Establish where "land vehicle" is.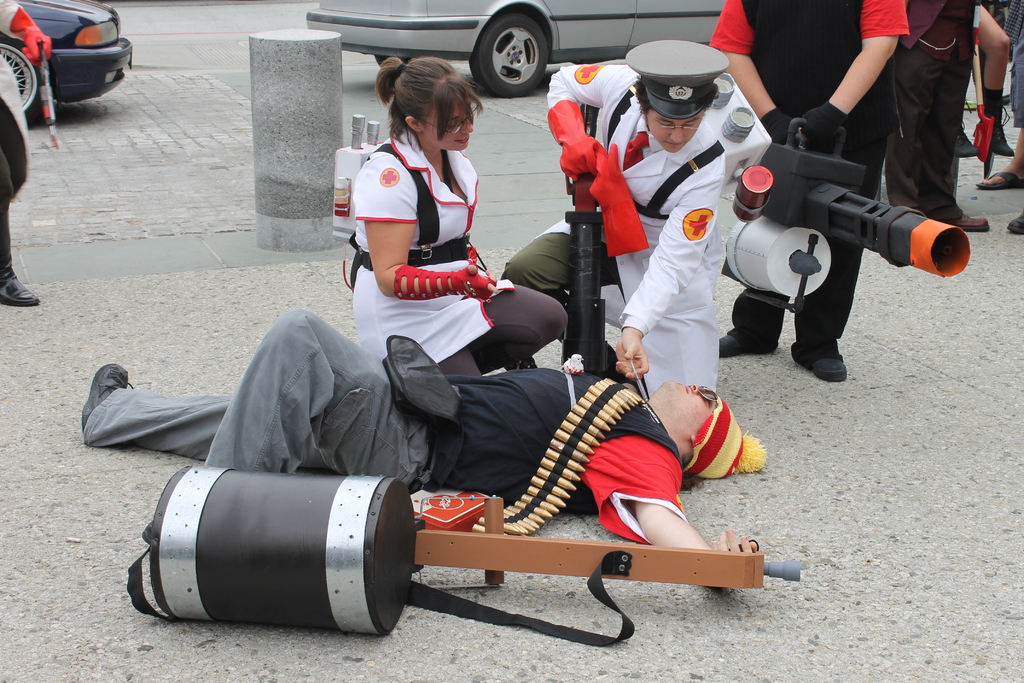
Established at detection(7, 0, 132, 107).
